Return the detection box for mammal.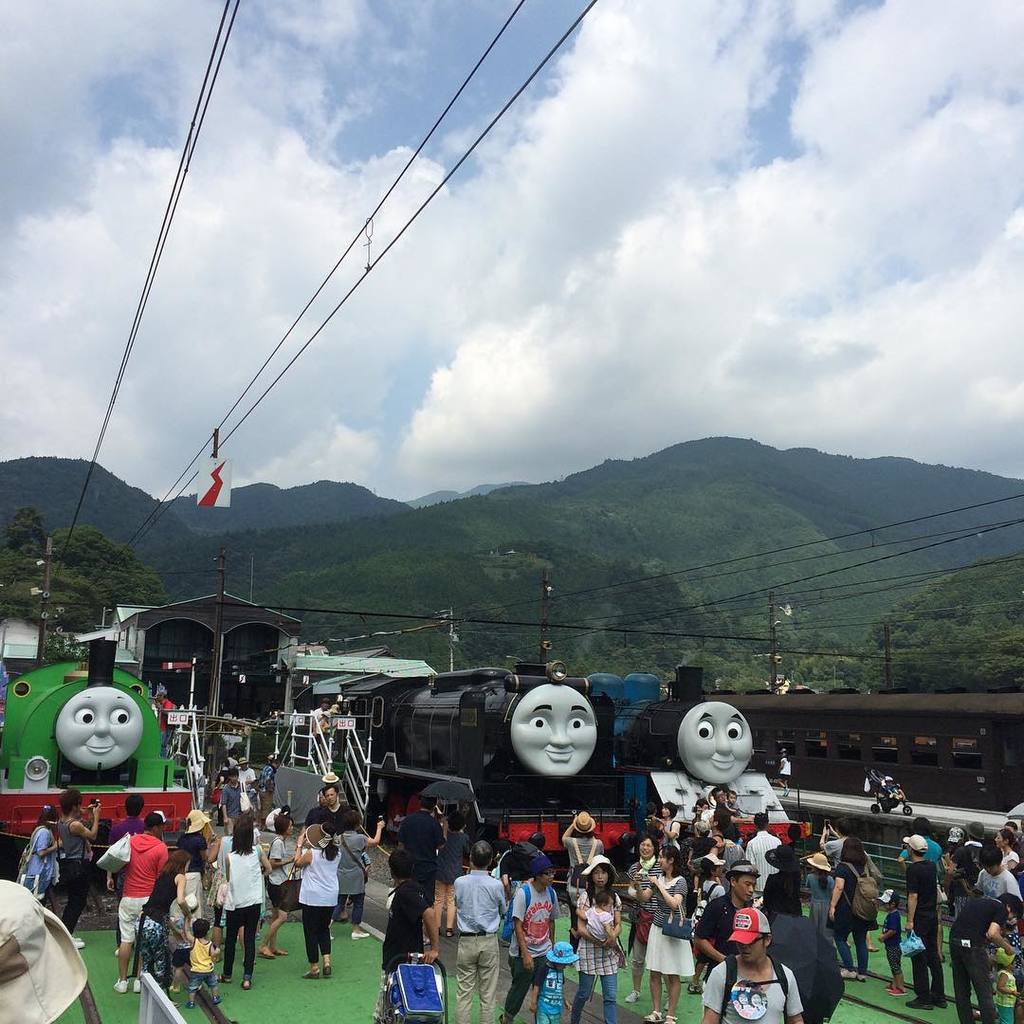
bbox=(708, 791, 737, 826).
